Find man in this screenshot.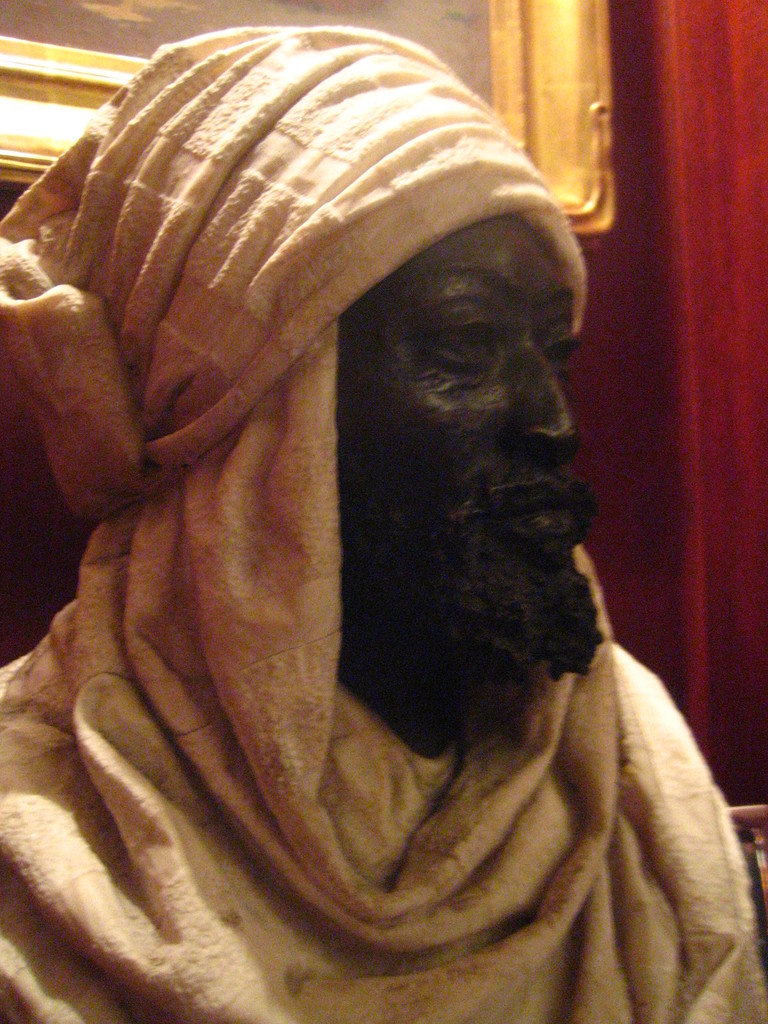
The bounding box for man is (0,19,750,1008).
